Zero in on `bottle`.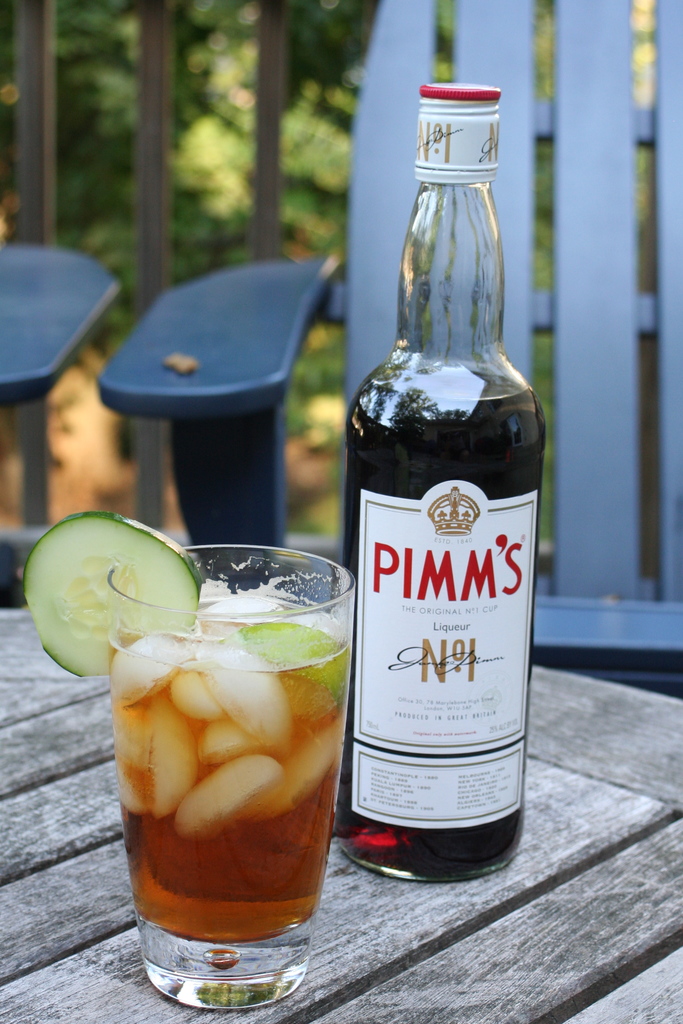
Zeroed in: region(338, 80, 543, 890).
